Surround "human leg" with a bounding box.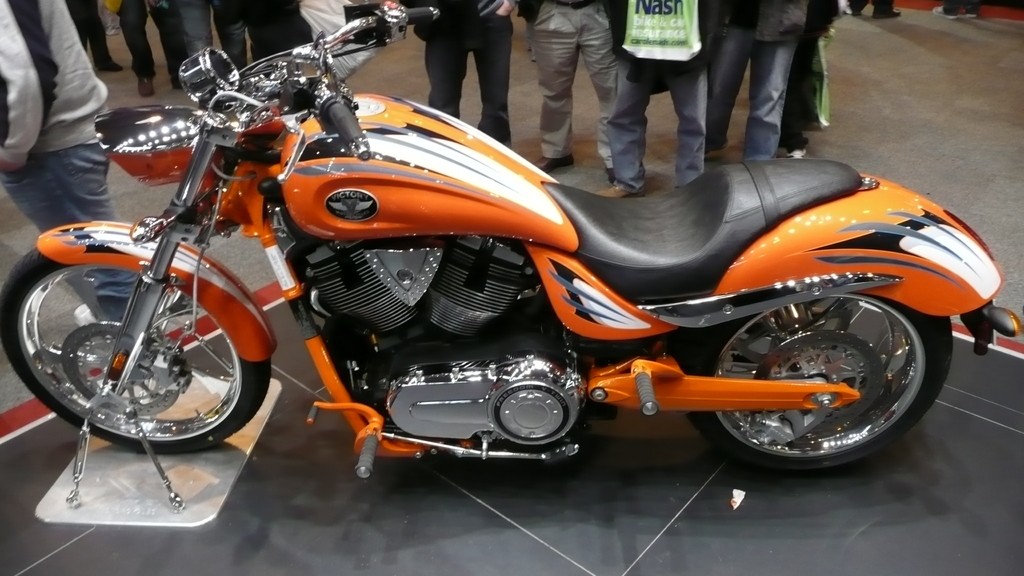
box=[157, 0, 188, 87].
